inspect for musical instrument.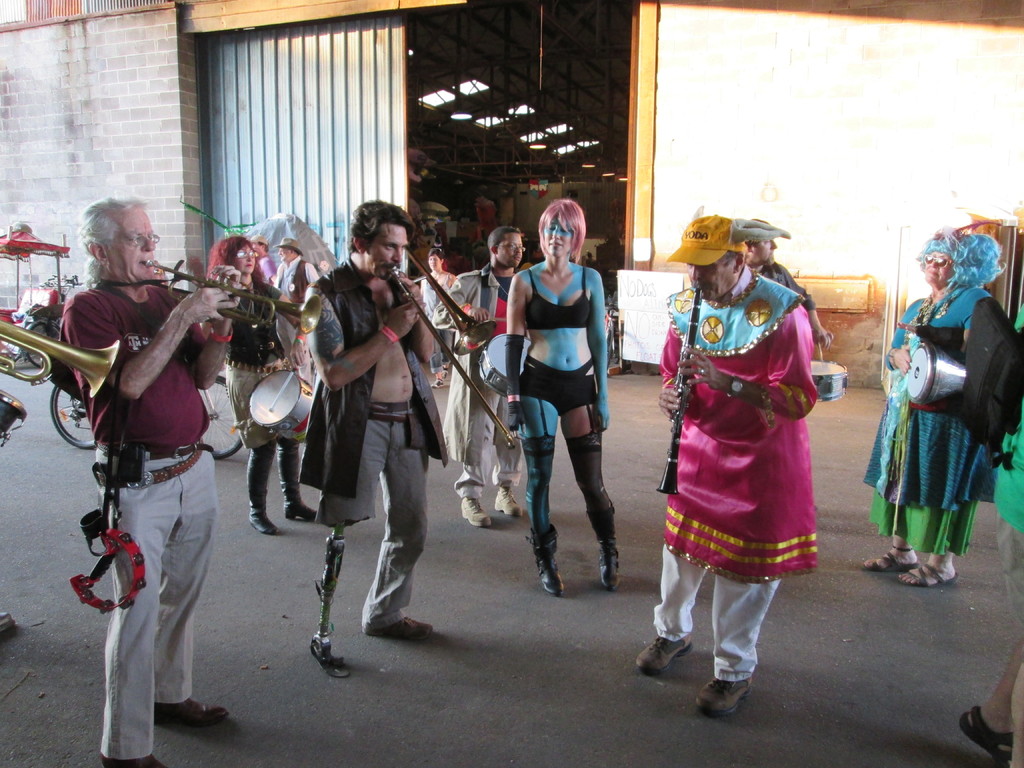
Inspection: select_region(804, 359, 850, 400).
